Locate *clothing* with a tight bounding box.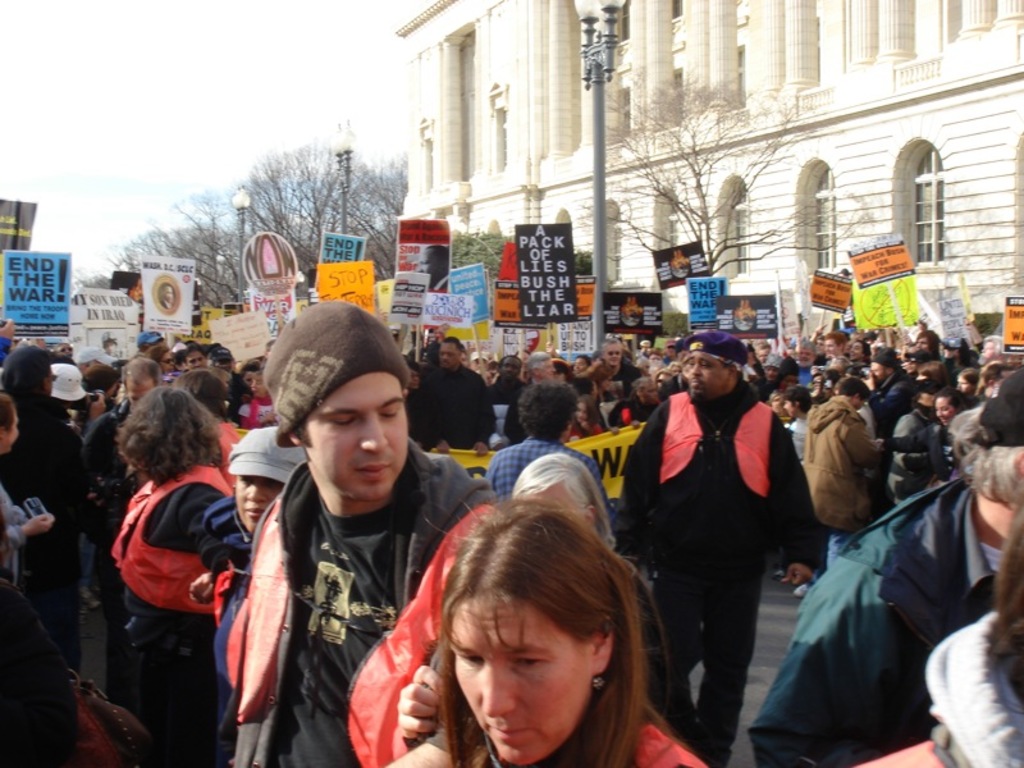
rect(884, 416, 965, 488).
